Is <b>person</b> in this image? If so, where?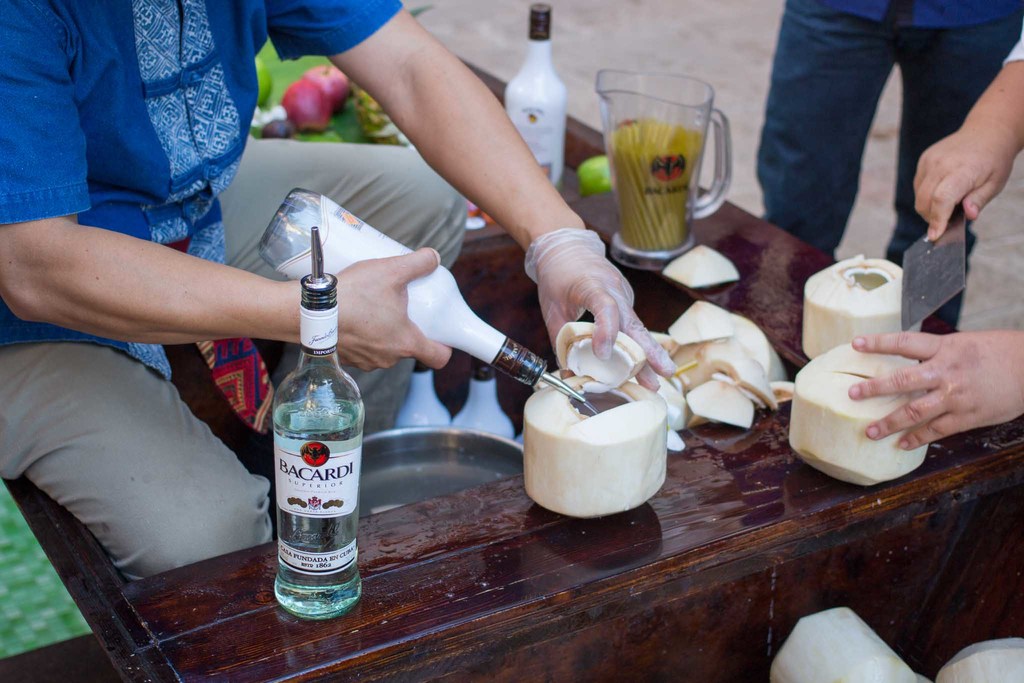
Yes, at {"left": 849, "top": 37, "right": 1023, "bottom": 452}.
